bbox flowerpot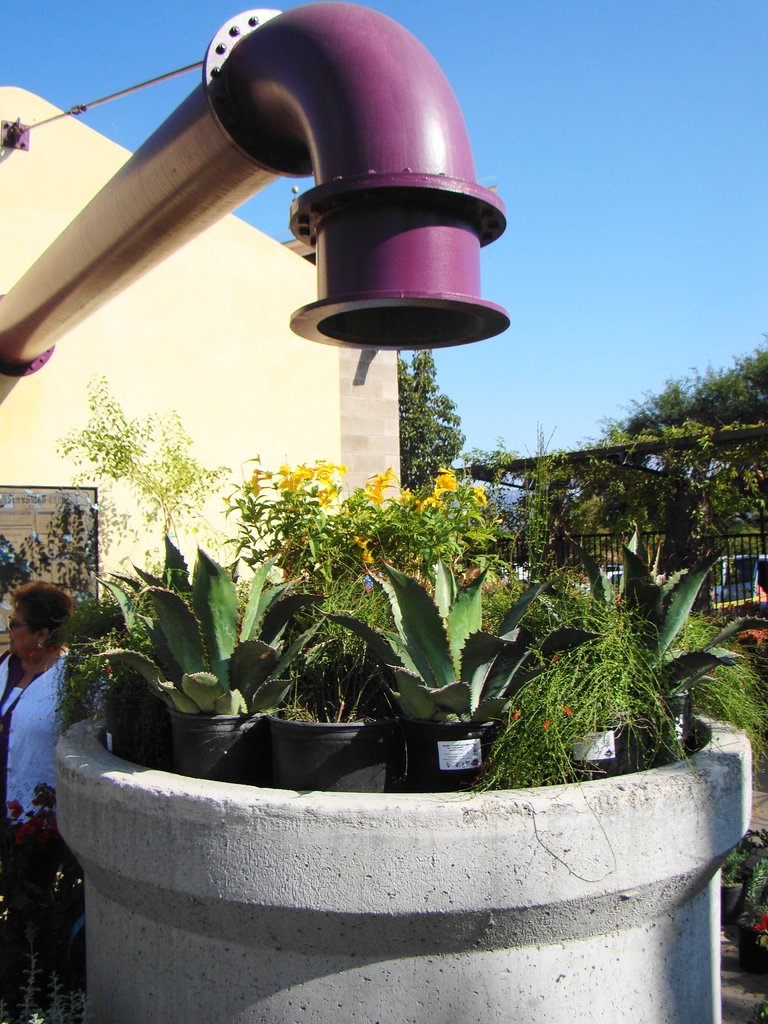
pyautogui.locateOnScreen(105, 708, 164, 774)
